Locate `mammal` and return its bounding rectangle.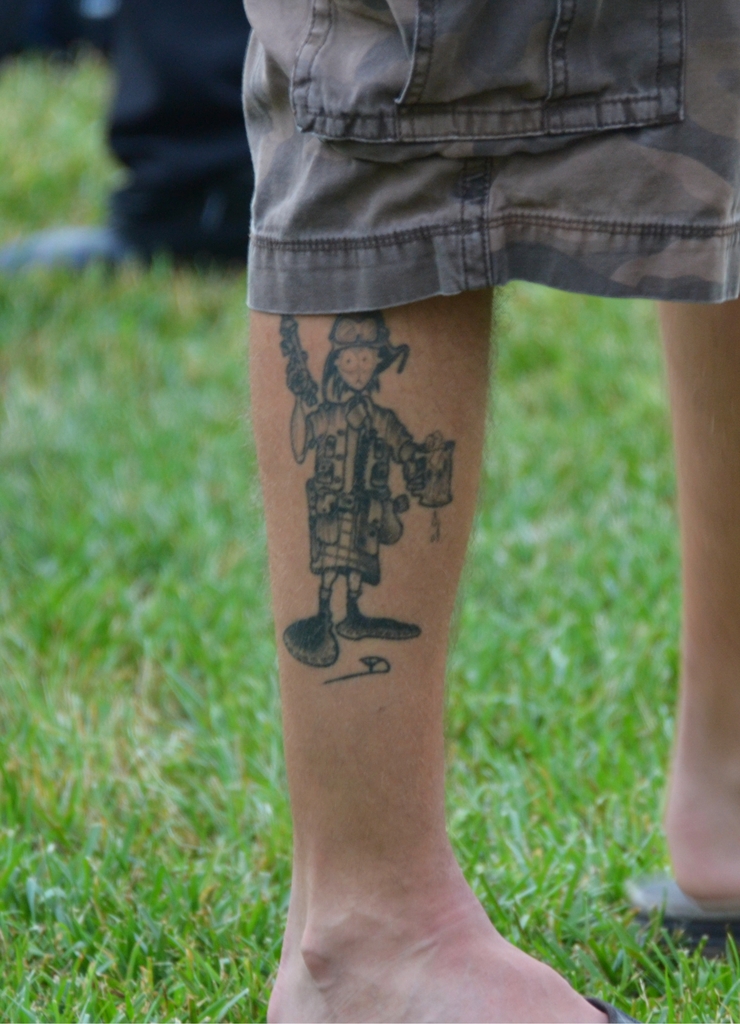
[282, 321, 457, 676].
